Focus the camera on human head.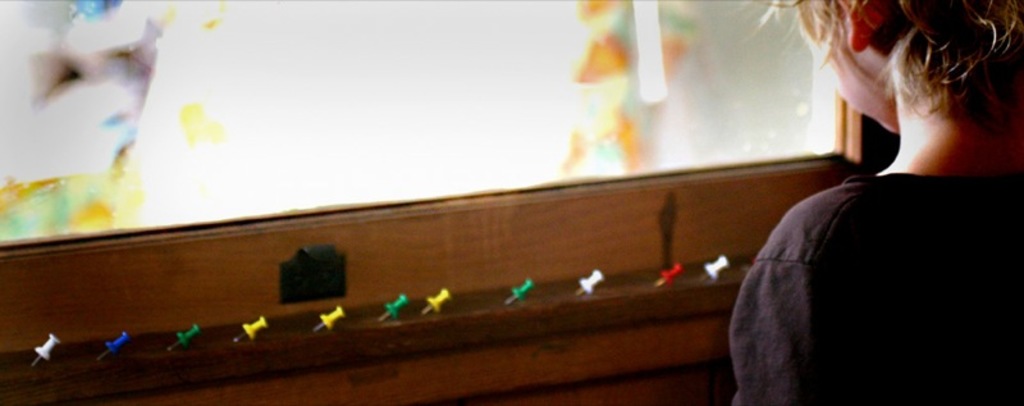
Focus region: detection(820, 0, 1023, 170).
